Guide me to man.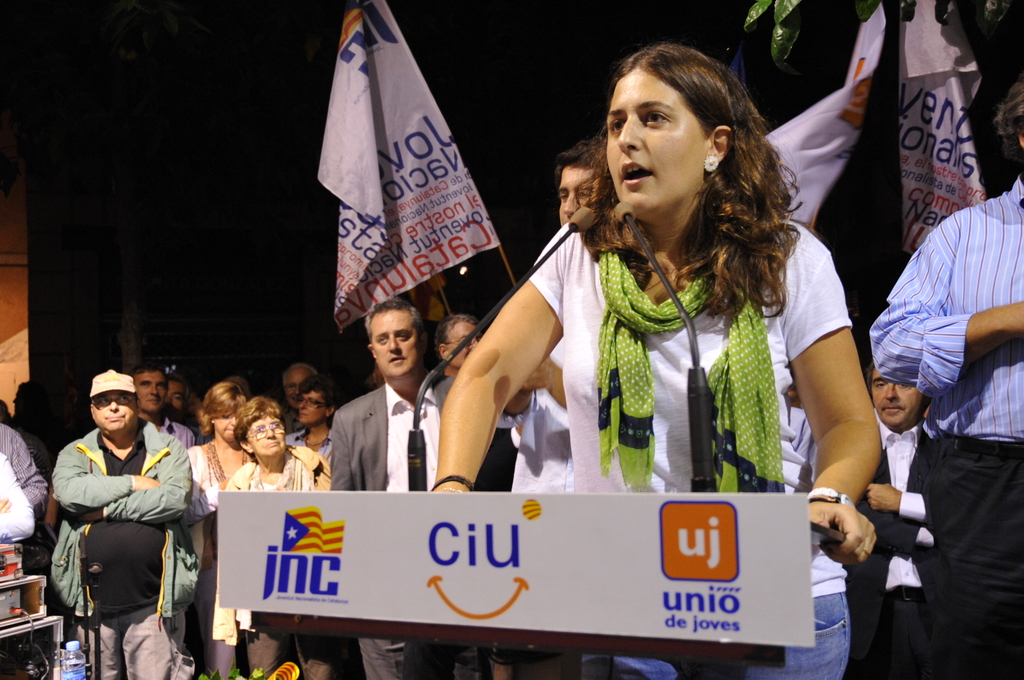
Guidance: bbox(504, 140, 596, 499).
